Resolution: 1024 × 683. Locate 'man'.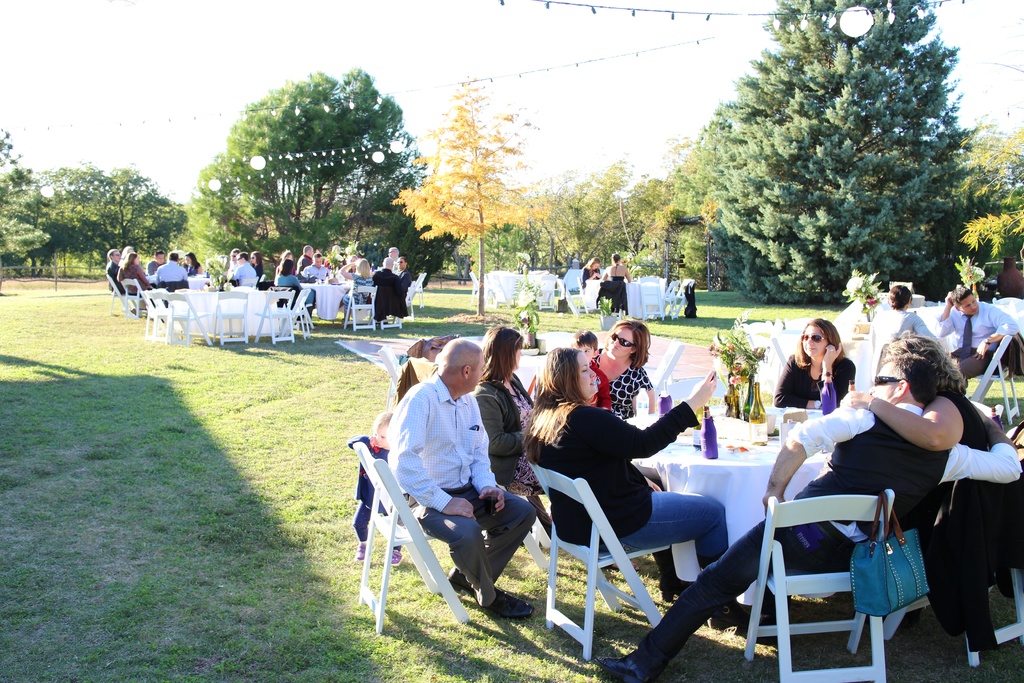
<region>105, 247, 128, 293</region>.
